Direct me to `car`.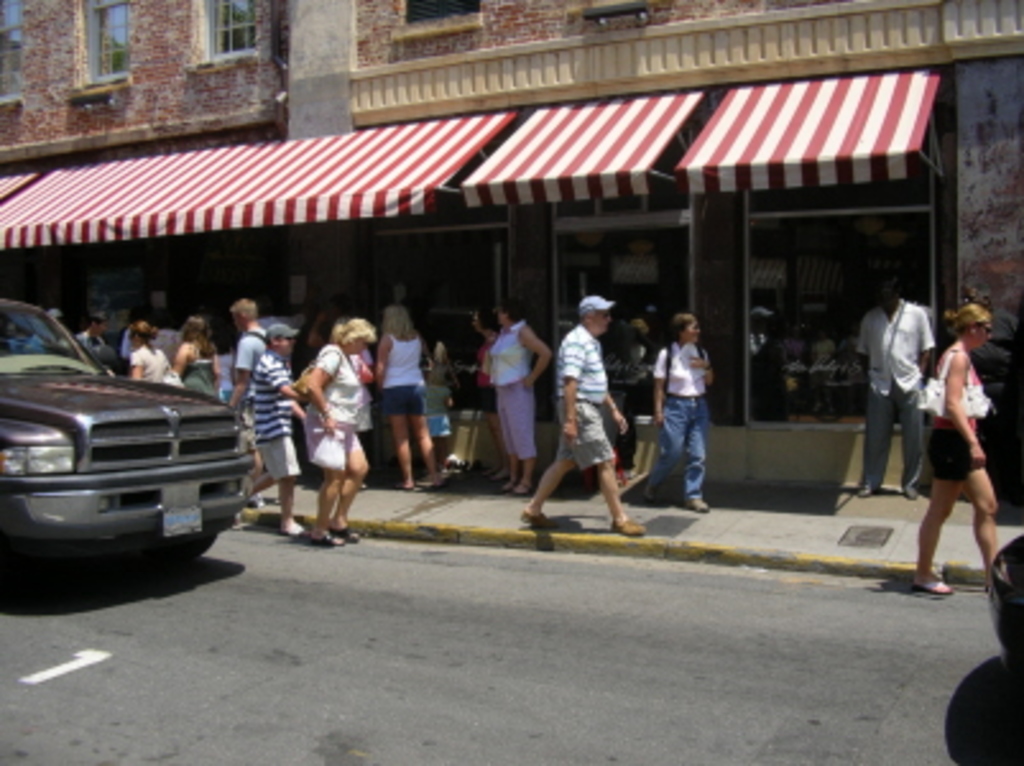
Direction: [left=0, top=294, right=263, bottom=549].
